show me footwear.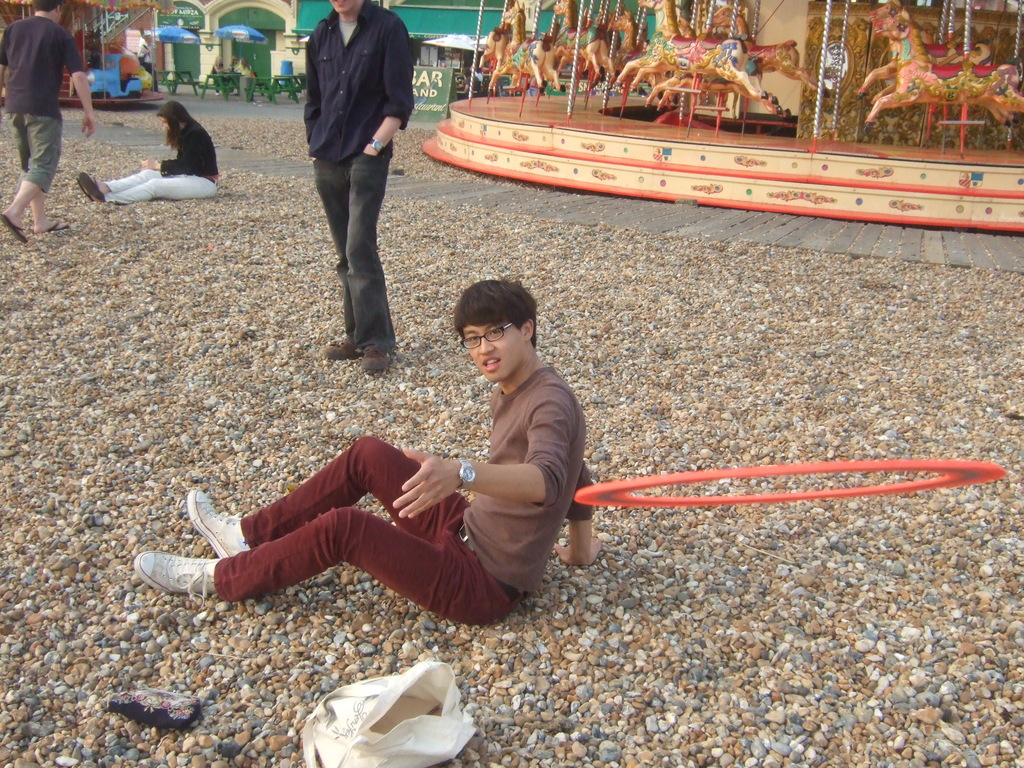
footwear is here: l=182, t=486, r=253, b=557.
